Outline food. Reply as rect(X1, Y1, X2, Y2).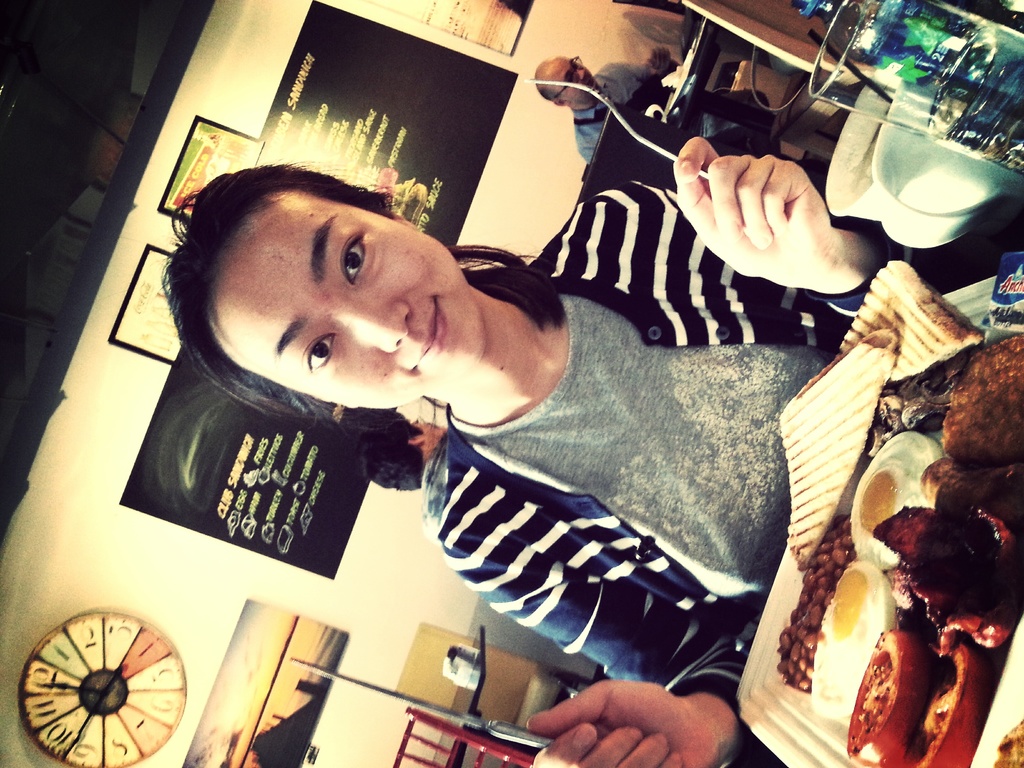
rect(874, 514, 1023, 663).
